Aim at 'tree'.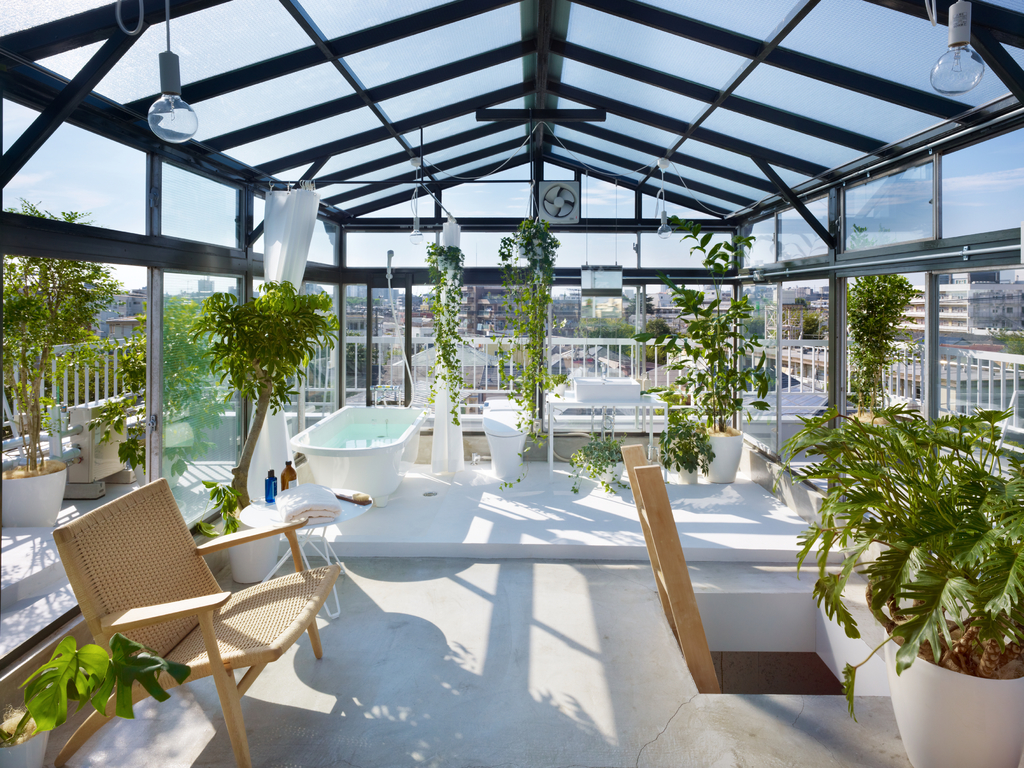
Aimed at (842,214,915,420).
